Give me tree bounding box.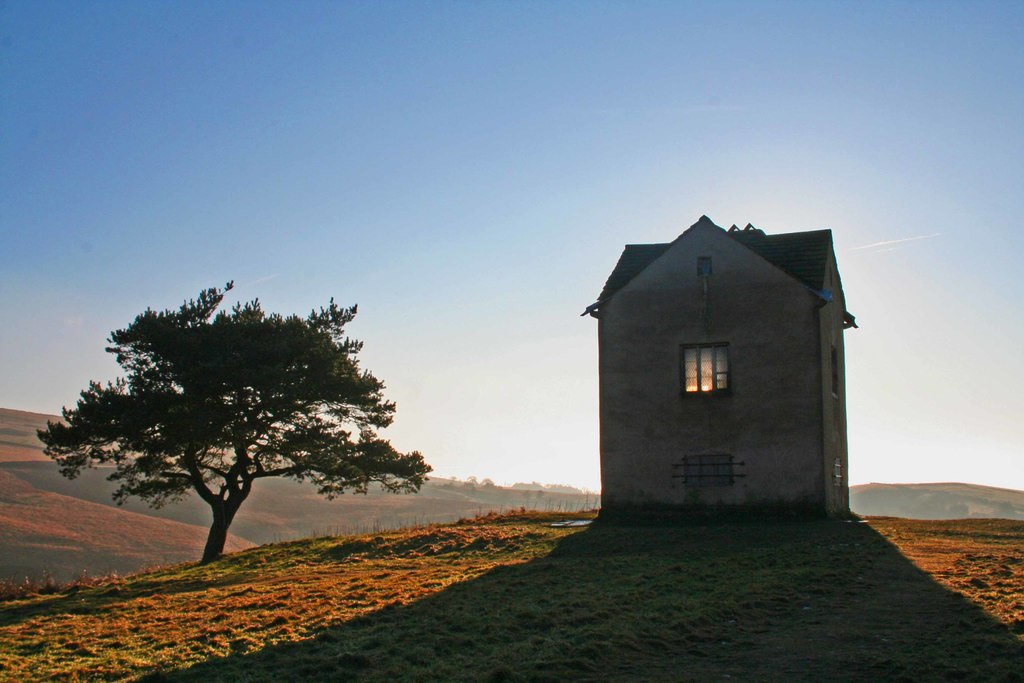
56:270:401:573.
